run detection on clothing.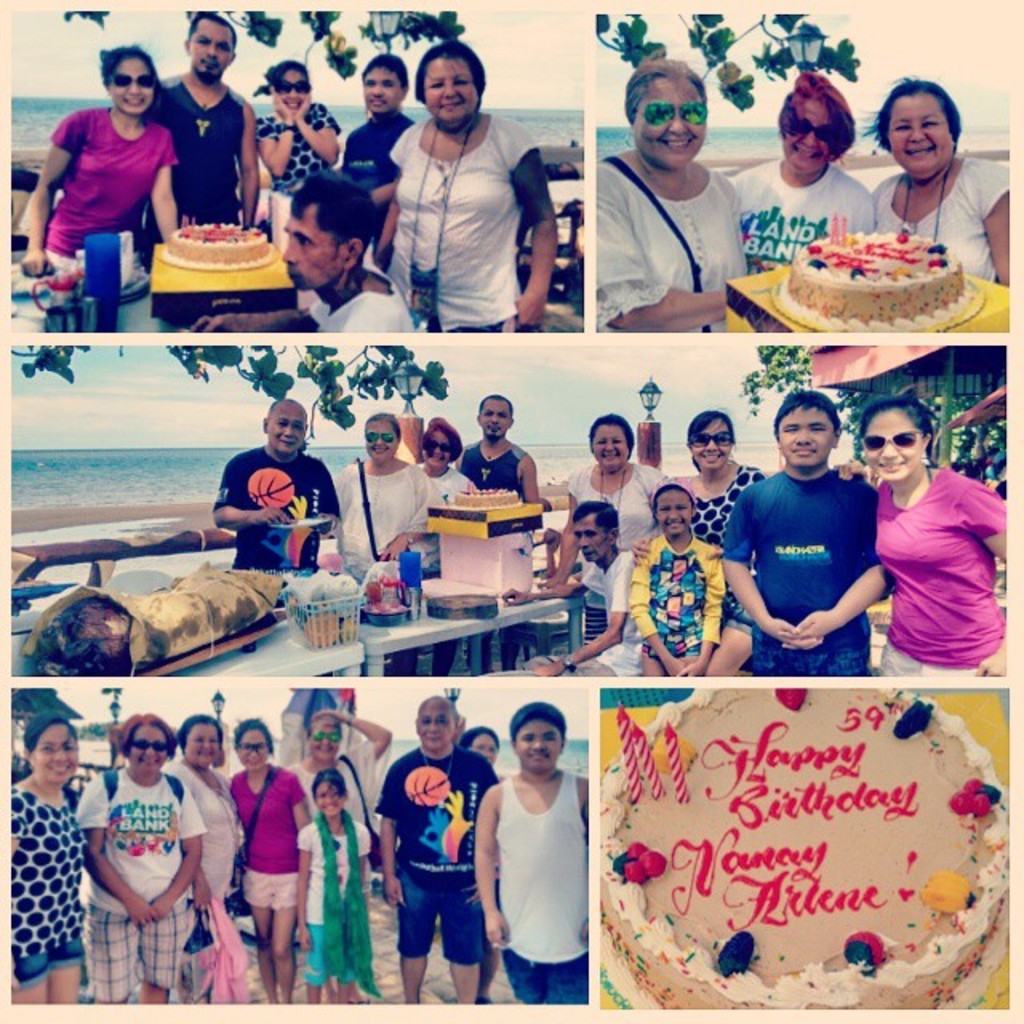
Result: BBox(227, 757, 314, 917).
